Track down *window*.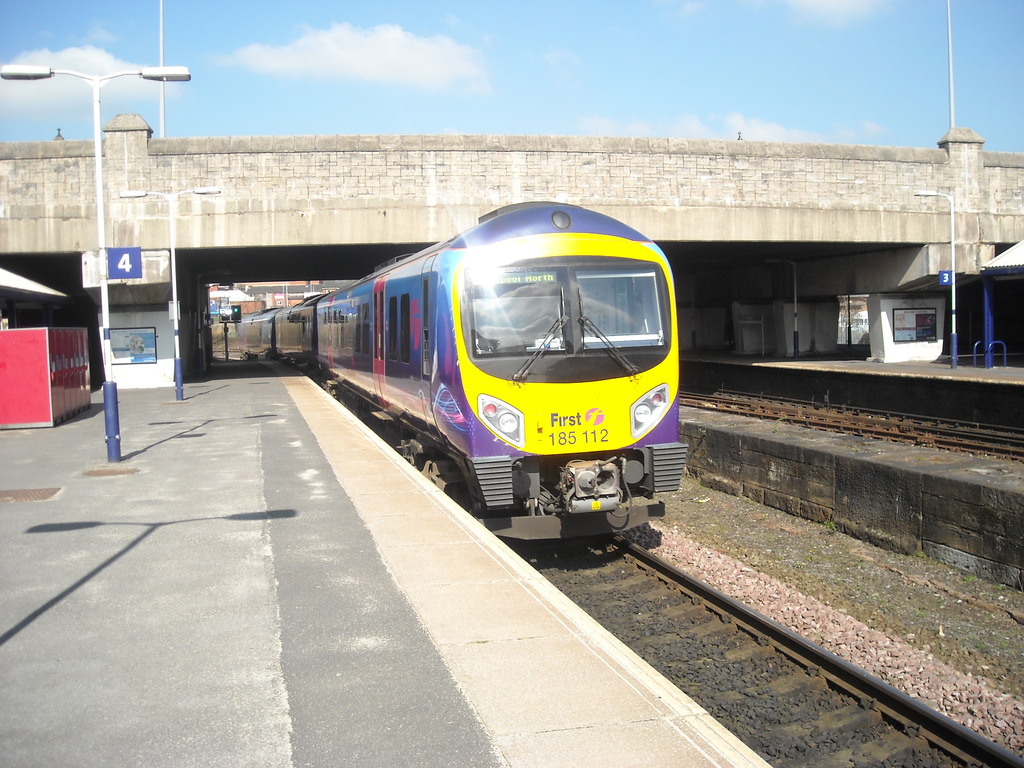
Tracked to l=399, t=291, r=412, b=365.
